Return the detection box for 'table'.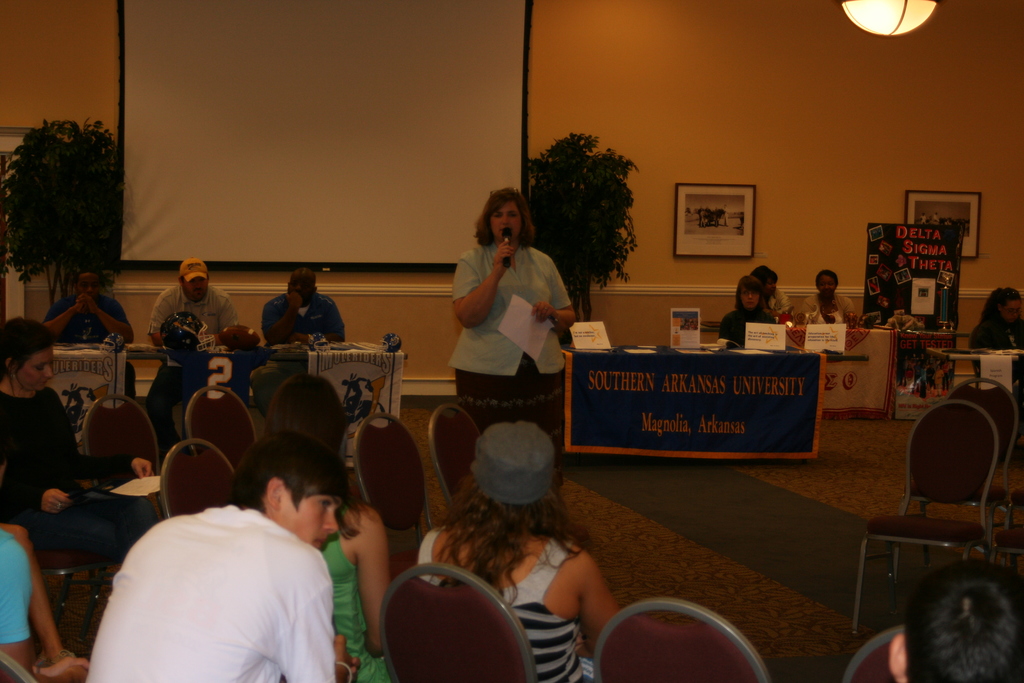
box=[927, 337, 1023, 403].
